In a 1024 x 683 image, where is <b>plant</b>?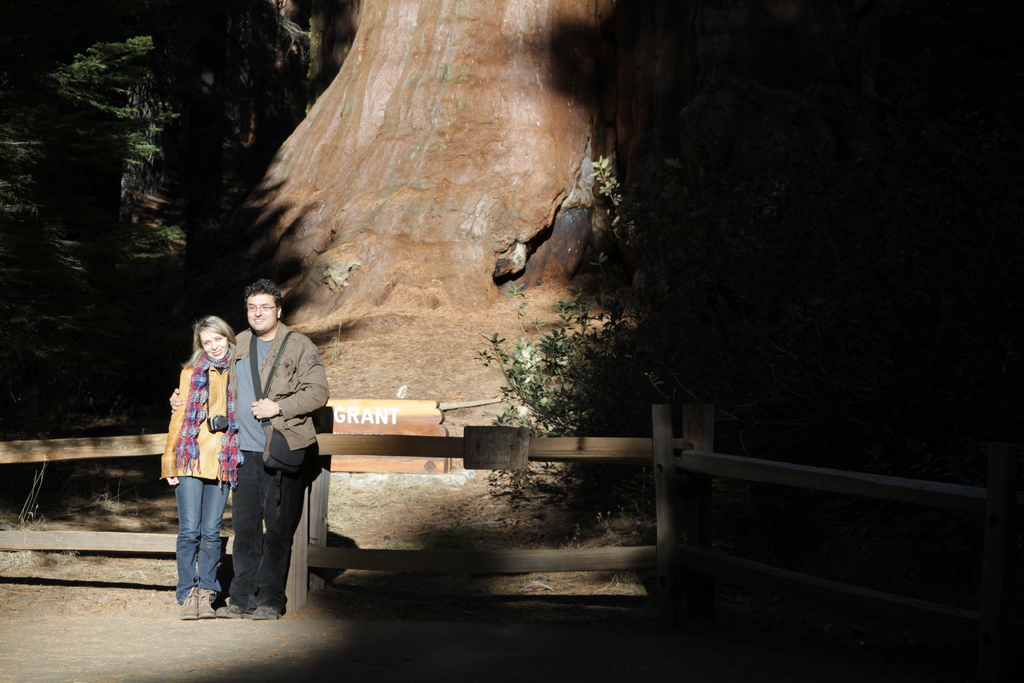
(588,150,642,224).
